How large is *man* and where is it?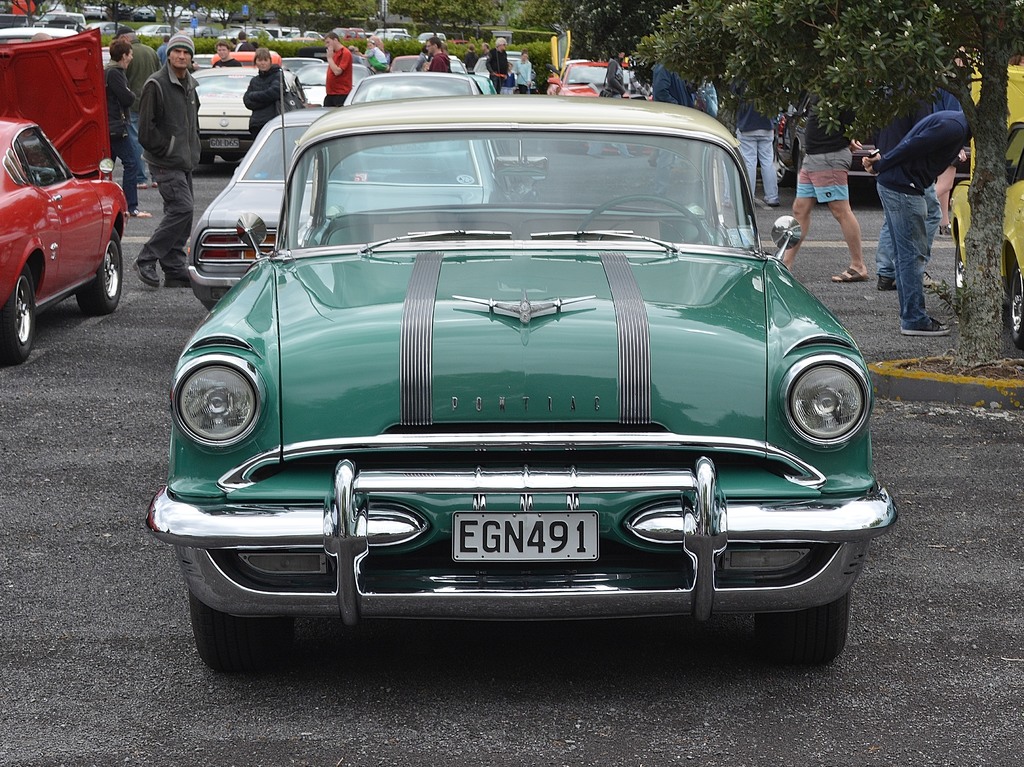
Bounding box: crop(239, 44, 298, 142).
